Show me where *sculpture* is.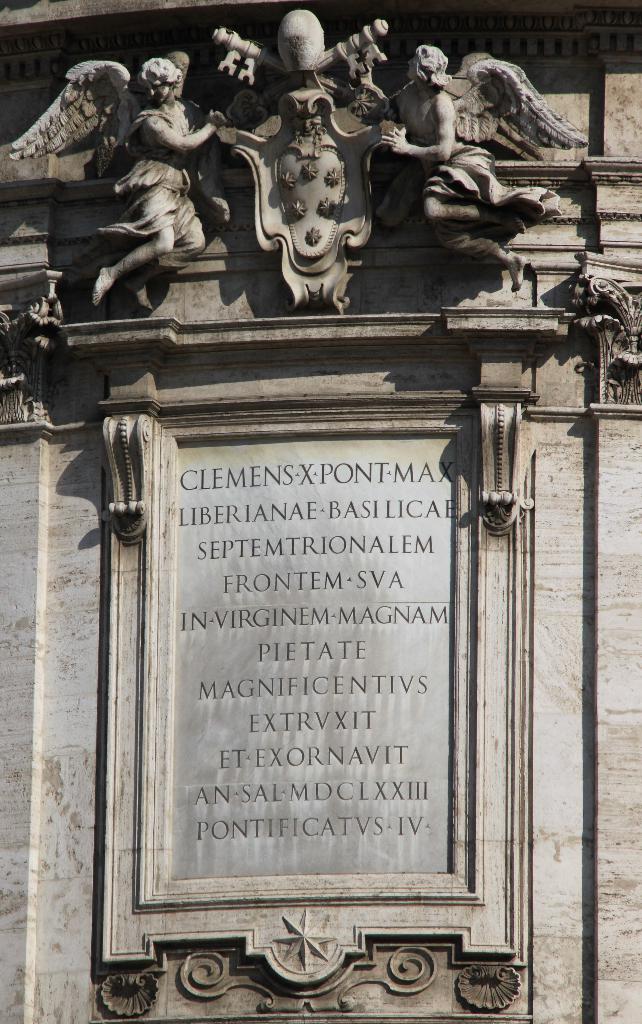
*sculpture* is at 374:36:593:281.
